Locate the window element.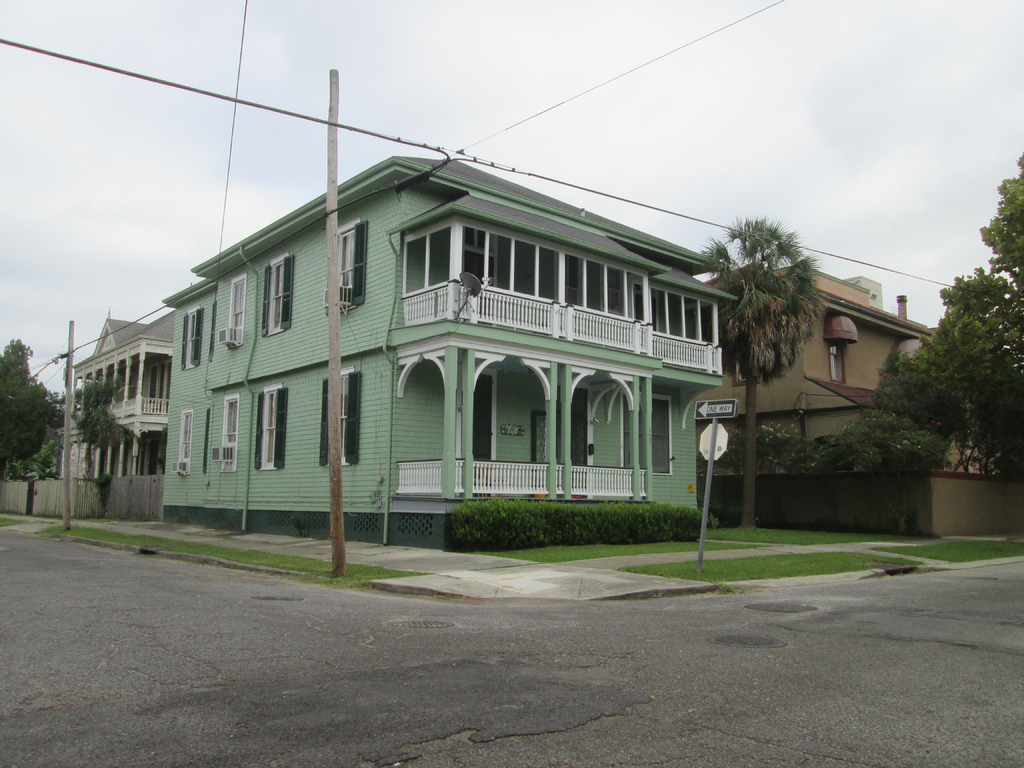
Element bbox: <box>178,412,193,471</box>.
